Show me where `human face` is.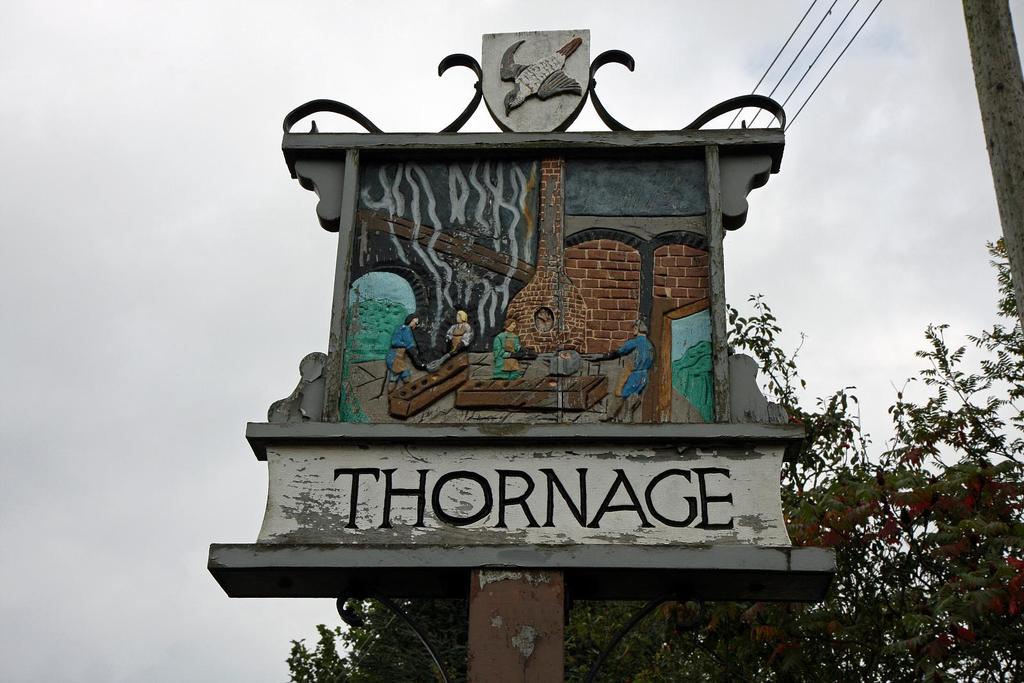
`human face` is at Rect(632, 326, 638, 337).
